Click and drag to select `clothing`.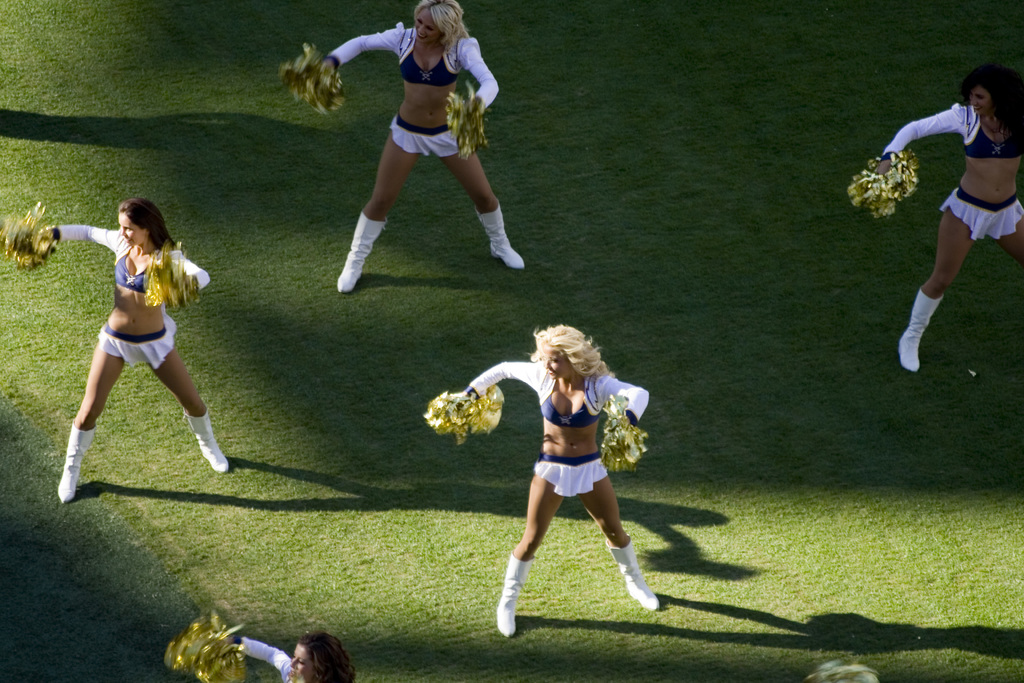
Selection: [left=69, top=224, right=209, bottom=371].
